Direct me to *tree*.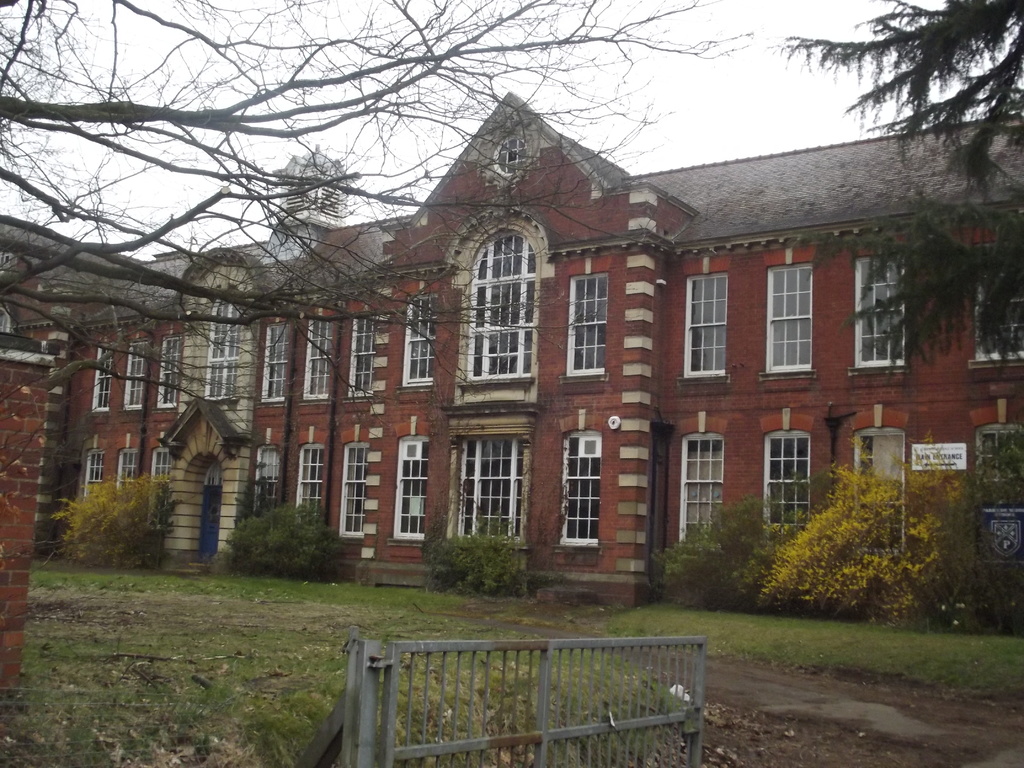
Direction: 227,507,346,564.
